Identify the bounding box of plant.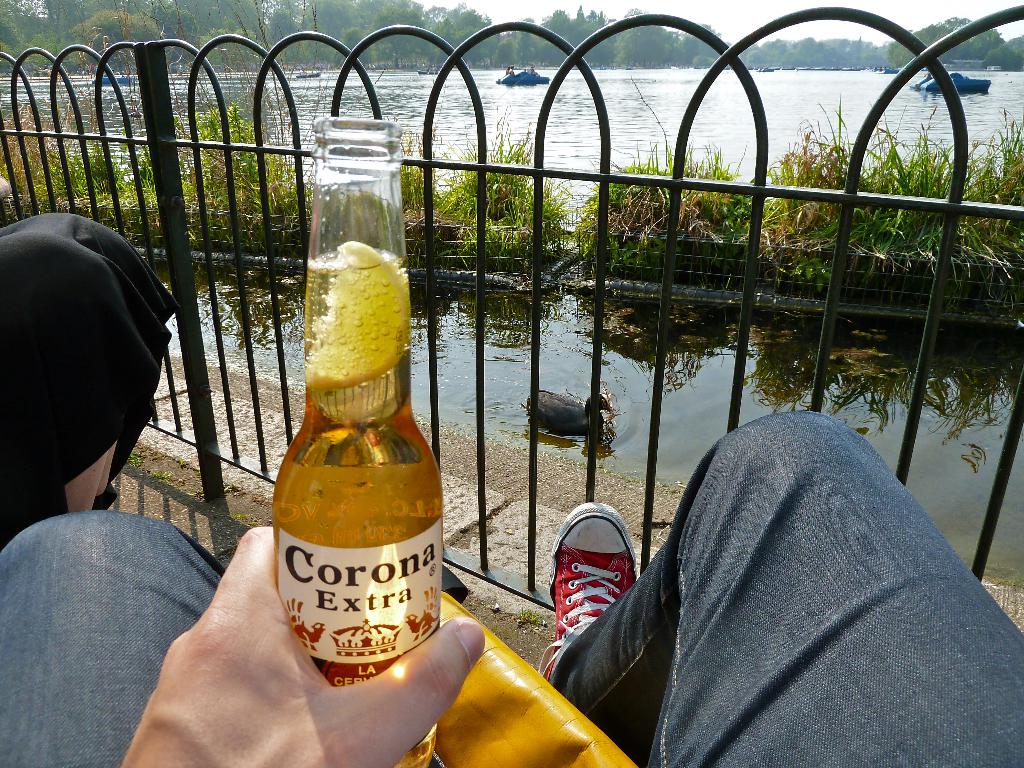
[586,54,773,328].
